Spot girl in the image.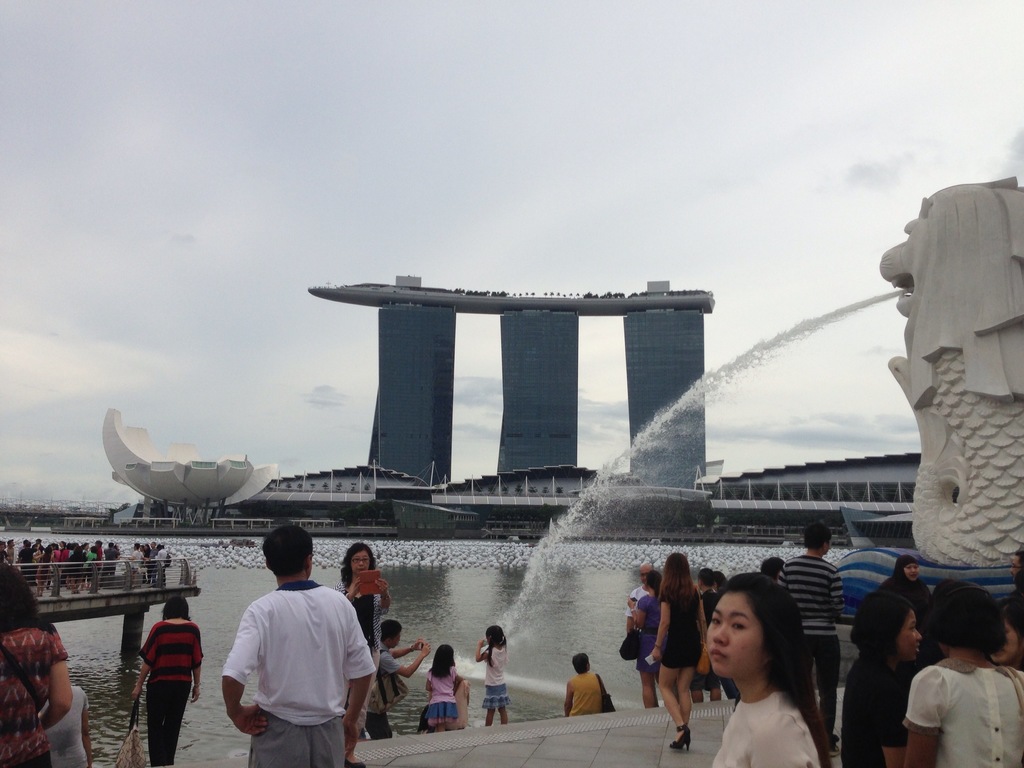
girl found at (x1=843, y1=588, x2=927, y2=767).
